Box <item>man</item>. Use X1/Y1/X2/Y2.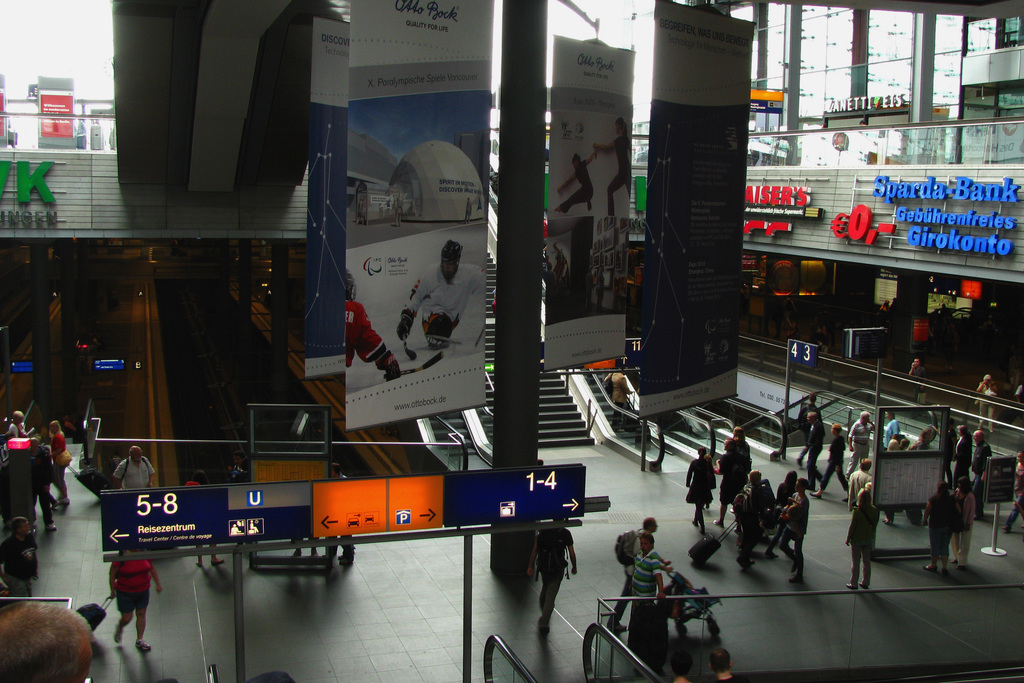
972/371/1005/433.
